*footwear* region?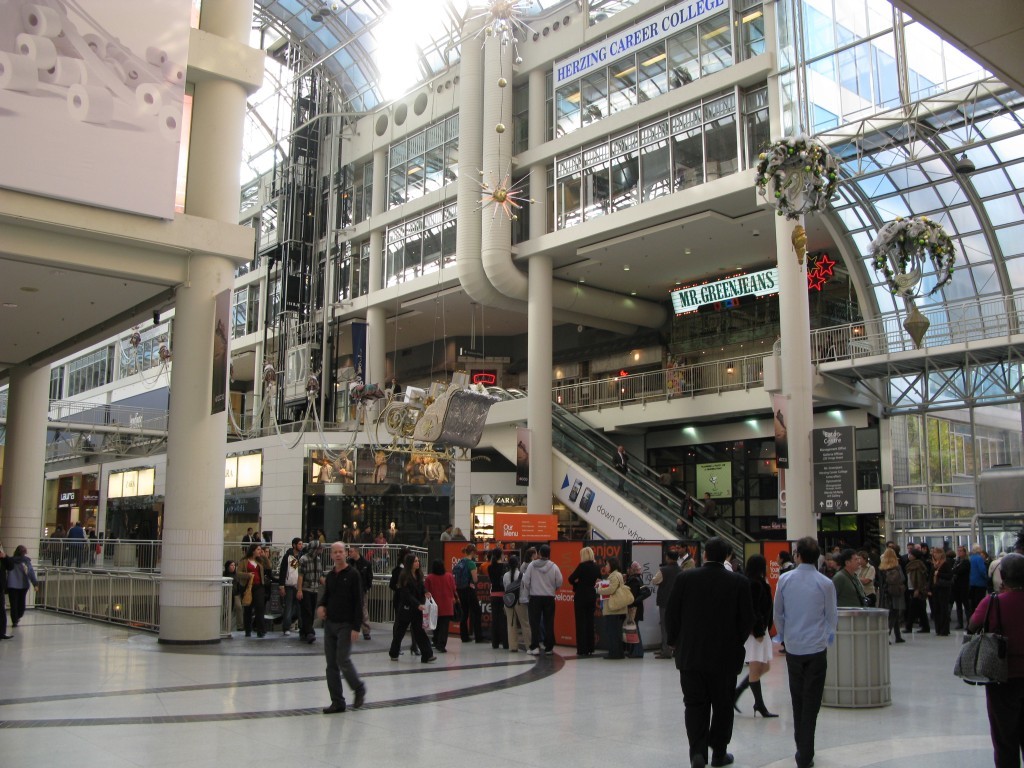
pyautogui.locateOnScreen(730, 678, 746, 716)
